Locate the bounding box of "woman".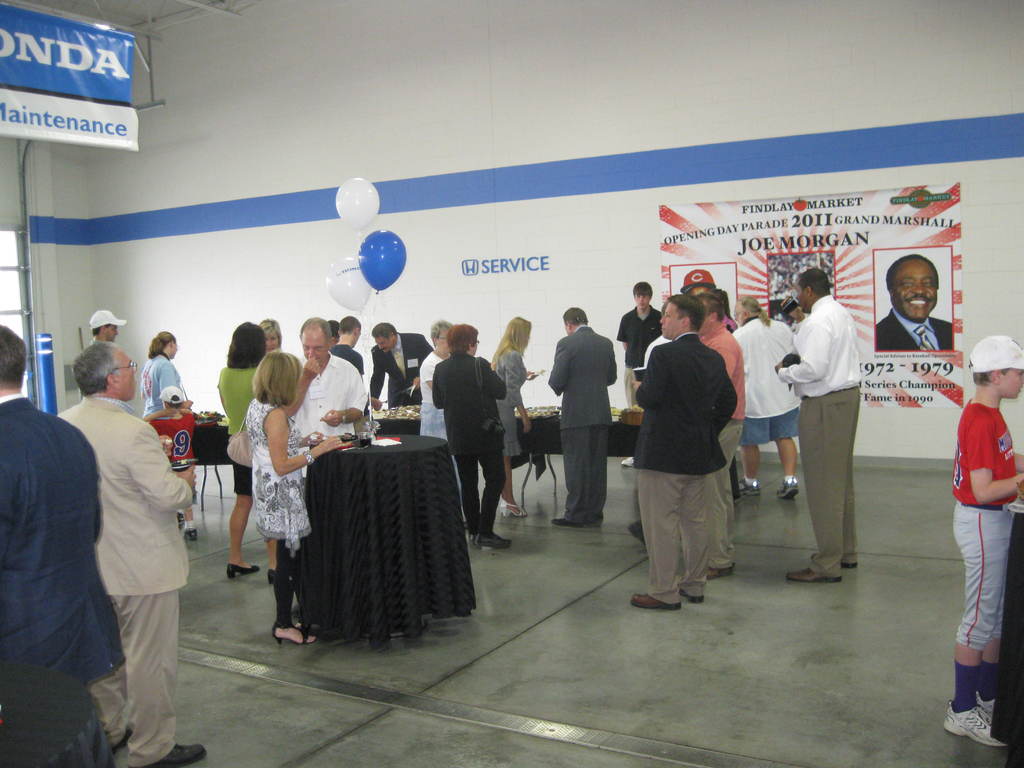
Bounding box: [x1=246, y1=347, x2=346, y2=646].
